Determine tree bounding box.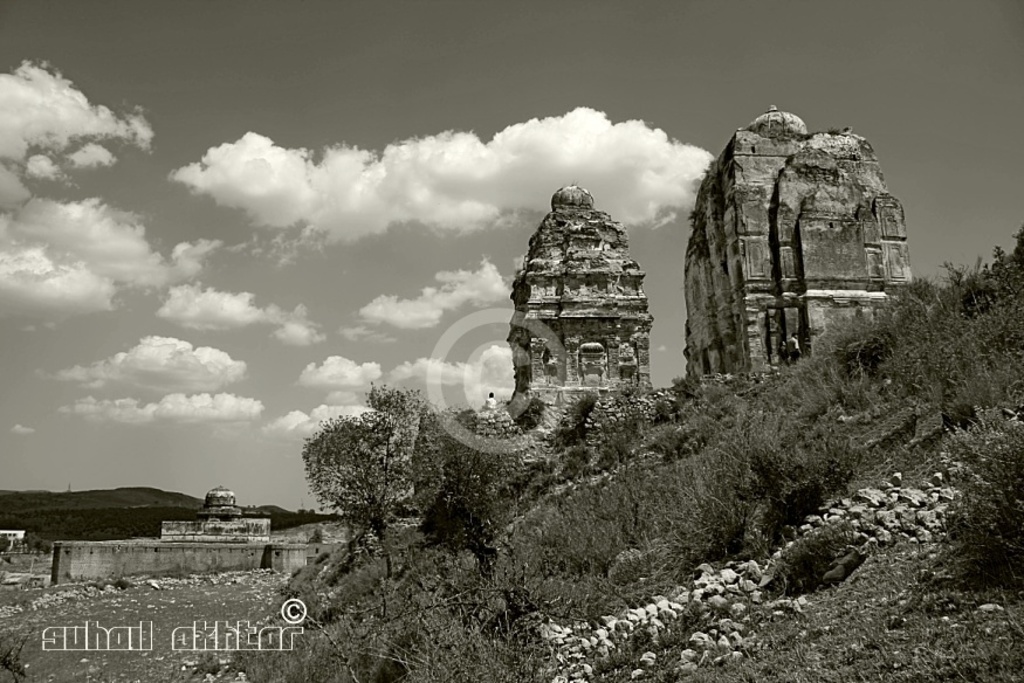
Determined: (x1=297, y1=361, x2=454, y2=566).
